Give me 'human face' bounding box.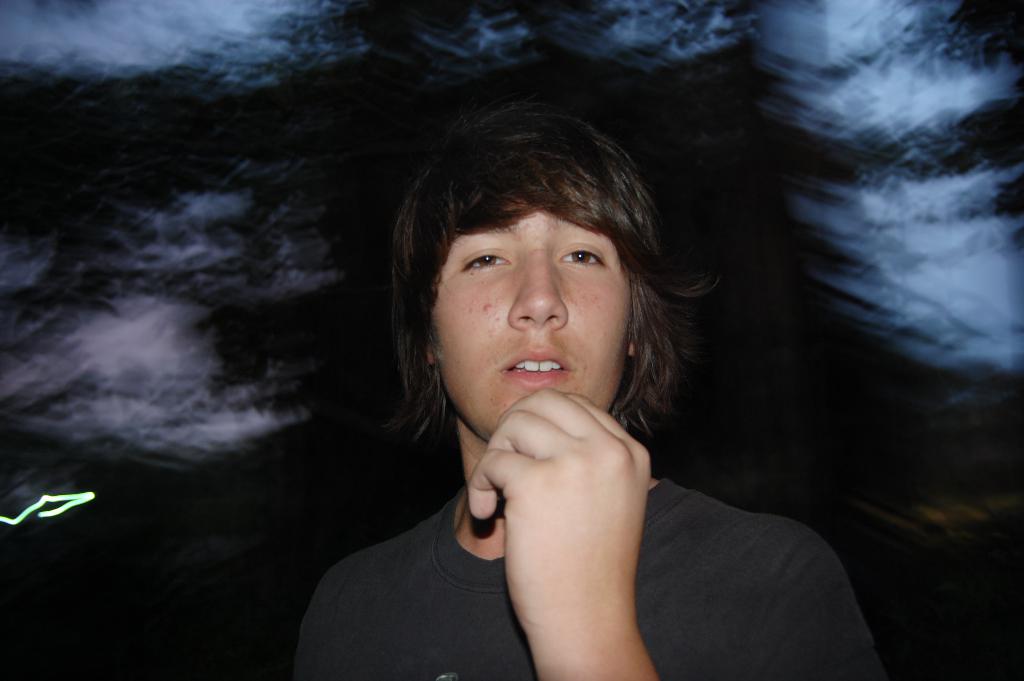
(420,208,637,434).
